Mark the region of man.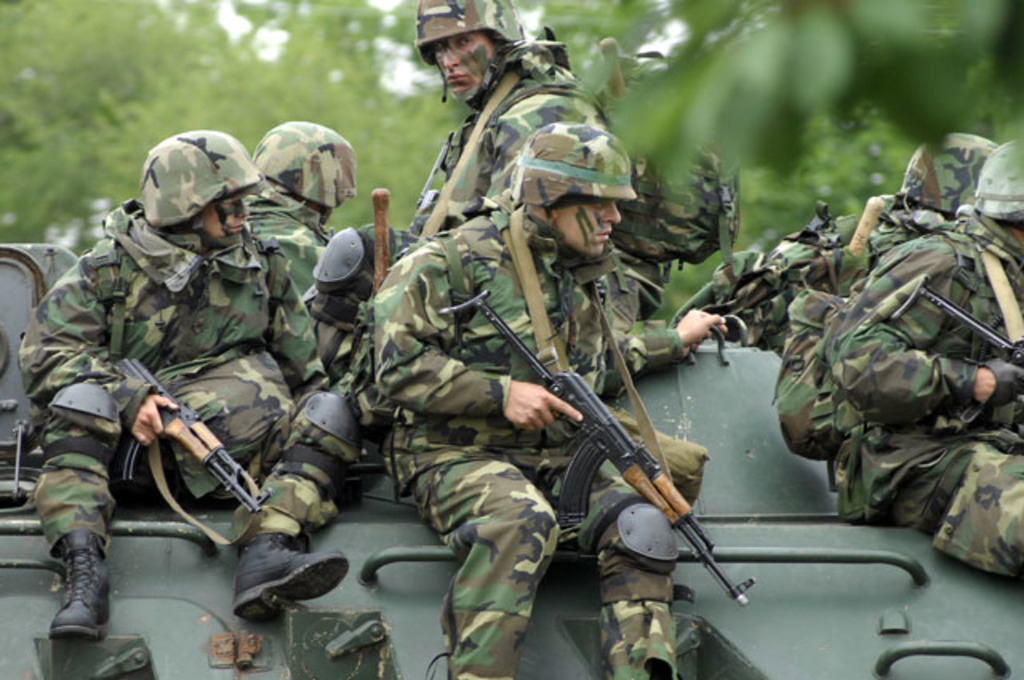
Region: 234 115 370 368.
